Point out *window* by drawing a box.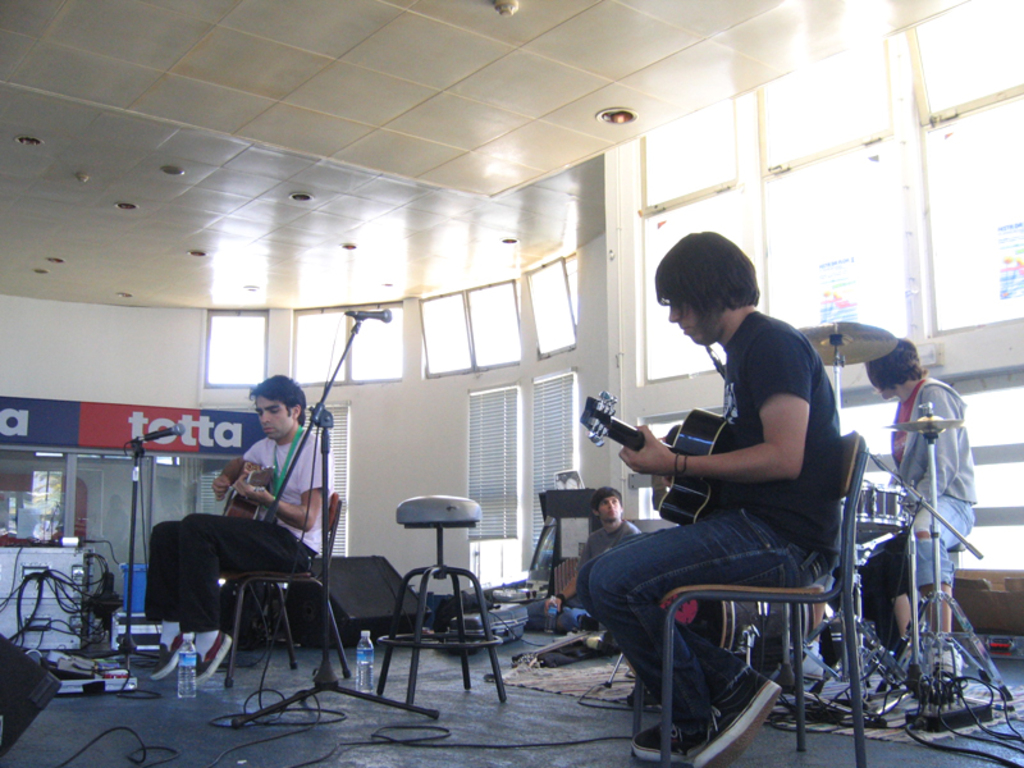
pyautogui.locateOnScreen(416, 305, 474, 367).
